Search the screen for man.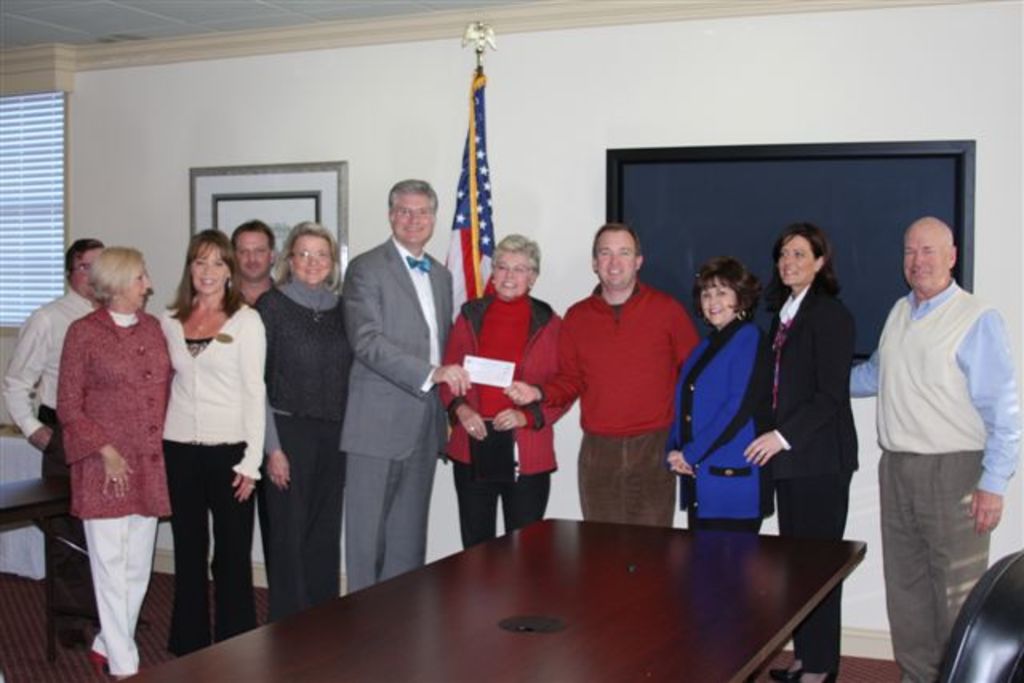
Found at [338,178,477,600].
